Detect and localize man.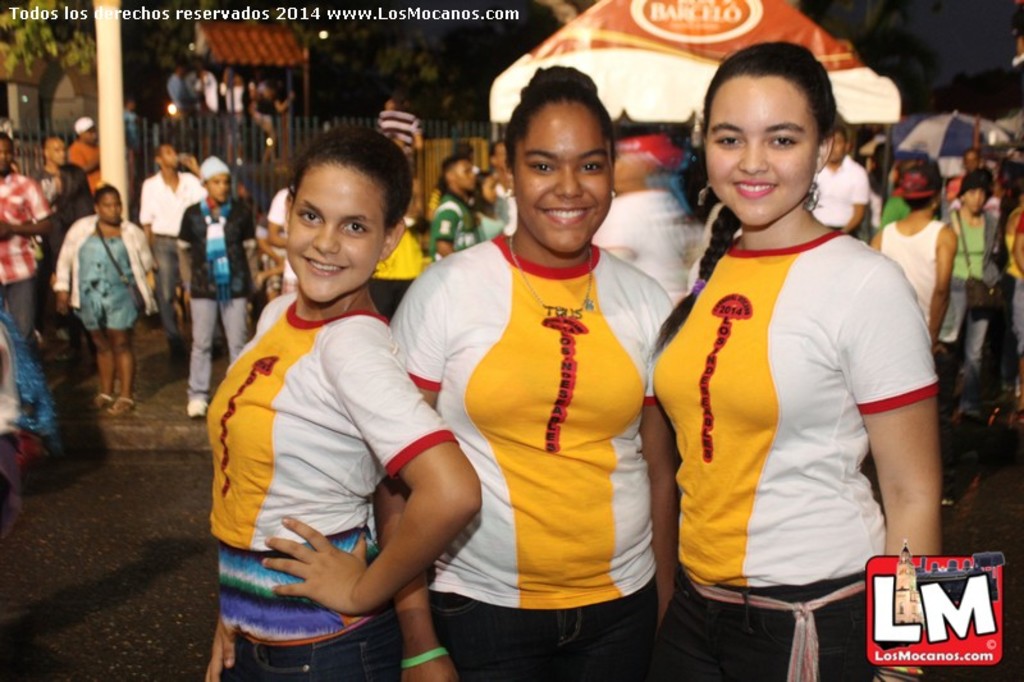
Localized at <region>812, 123, 869, 232</region>.
